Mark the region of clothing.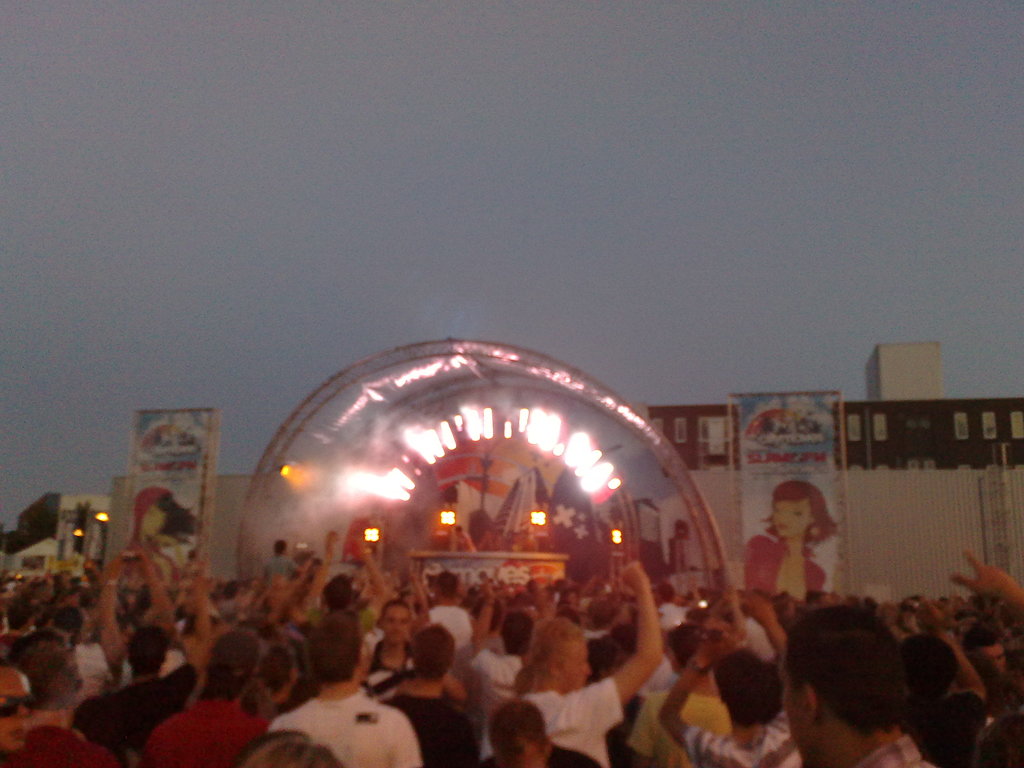
Region: 76 643 117 685.
